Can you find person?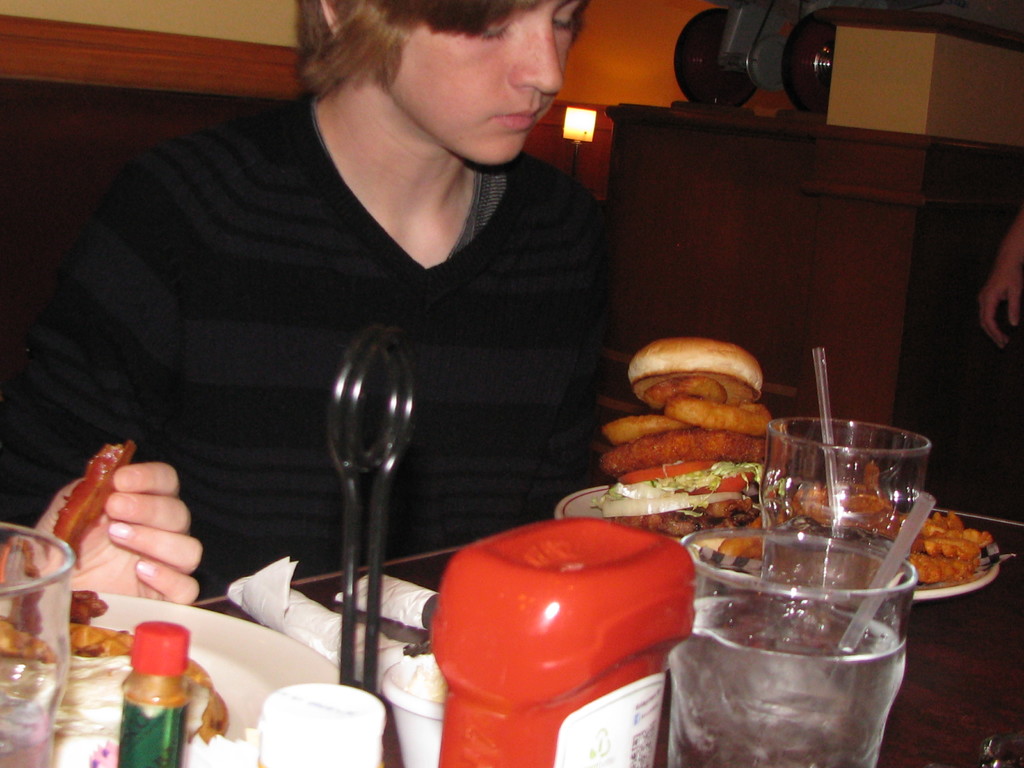
Yes, bounding box: select_region(28, 0, 665, 670).
